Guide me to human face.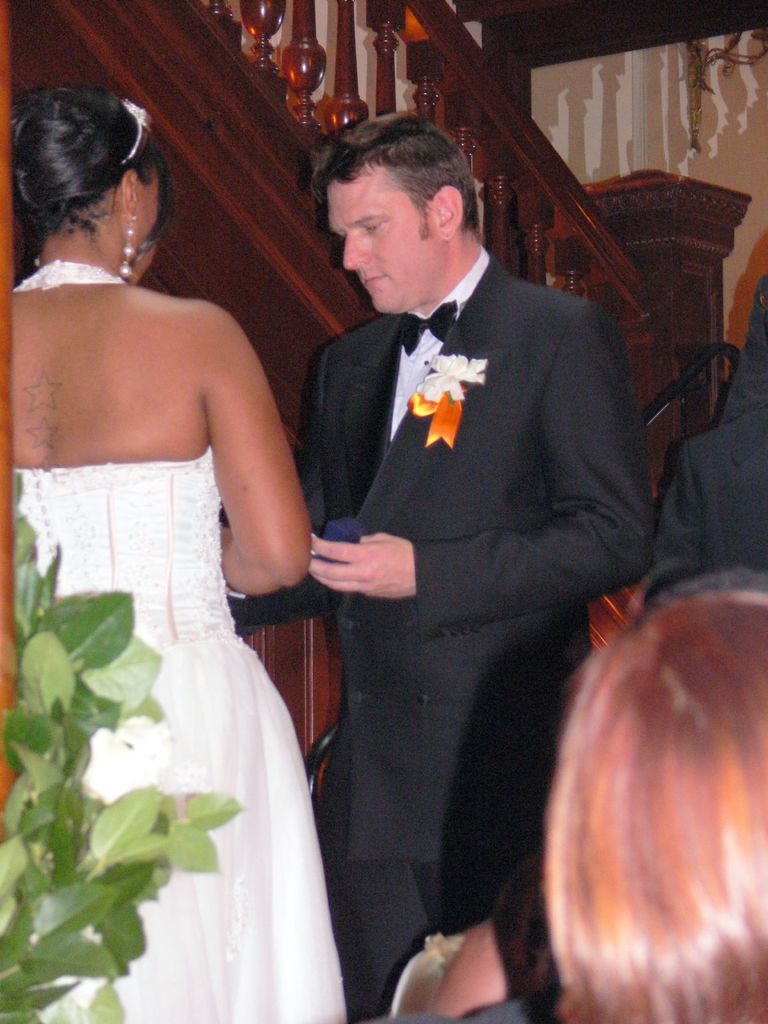
Guidance: select_region(324, 173, 438, 307).
